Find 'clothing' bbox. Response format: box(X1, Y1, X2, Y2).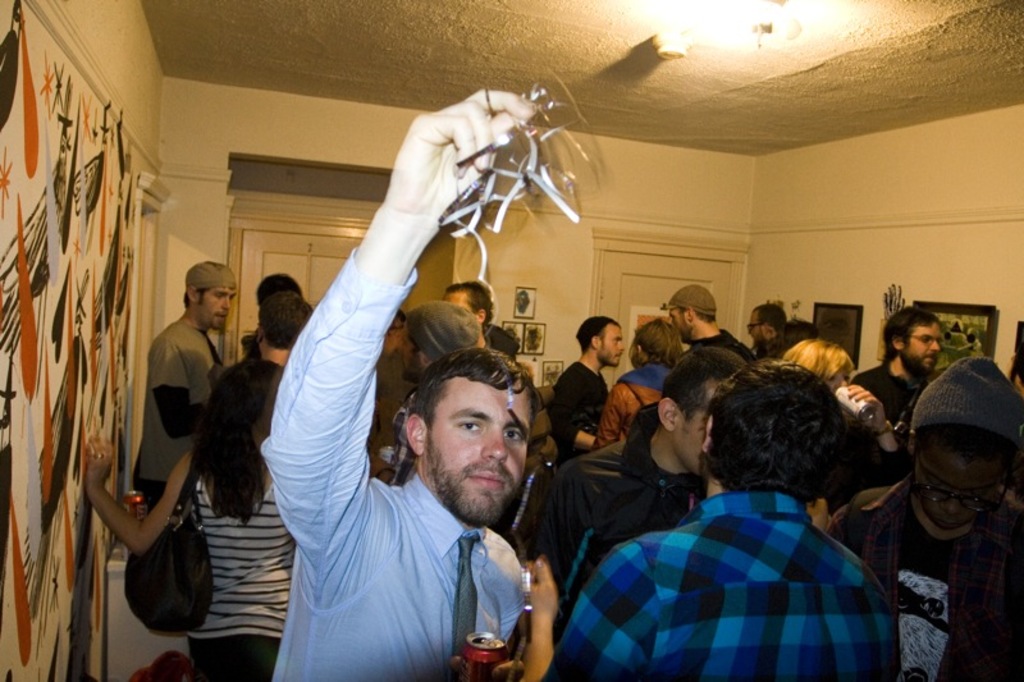
box(842, 370, 941, 482).
